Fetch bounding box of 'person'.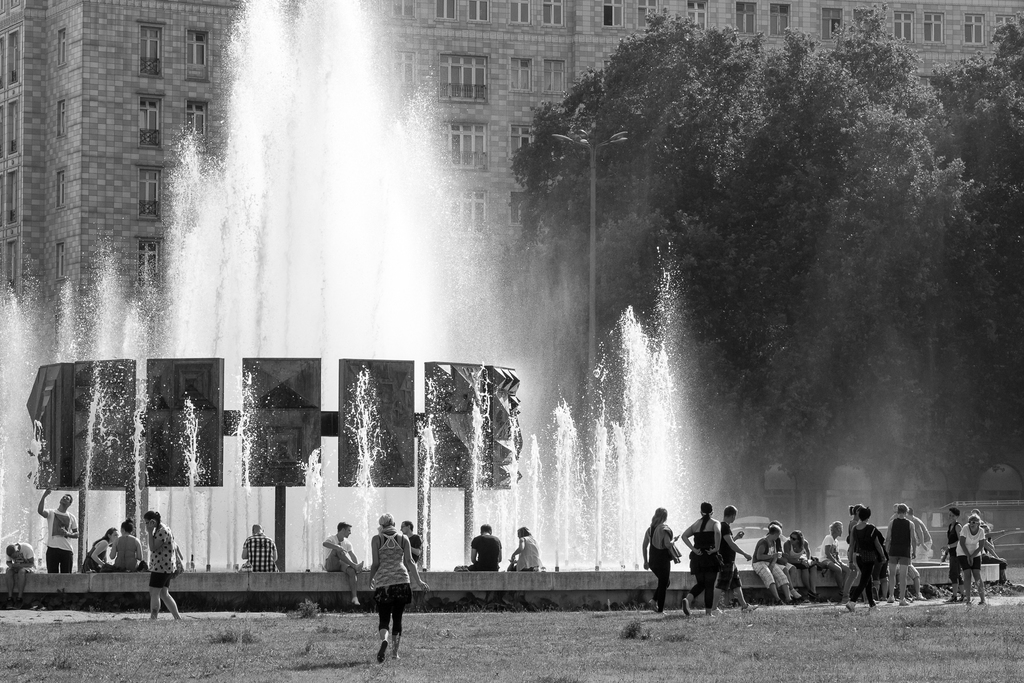
Bbox: bbox(144, 516, 183, 618).
